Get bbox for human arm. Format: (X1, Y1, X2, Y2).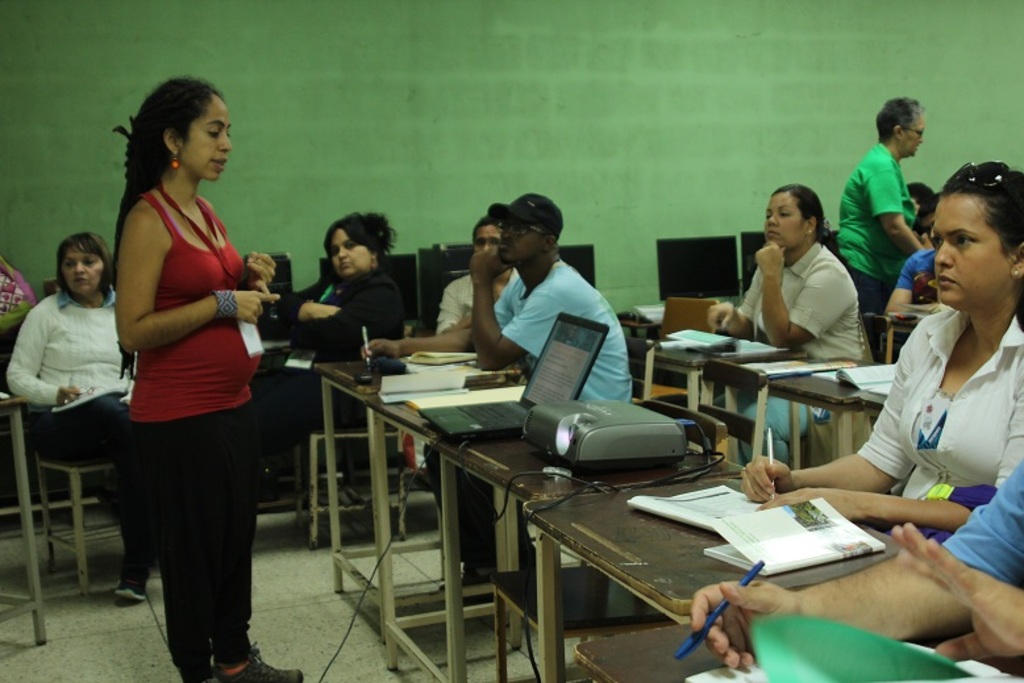
(700, 291, 757, 341).
